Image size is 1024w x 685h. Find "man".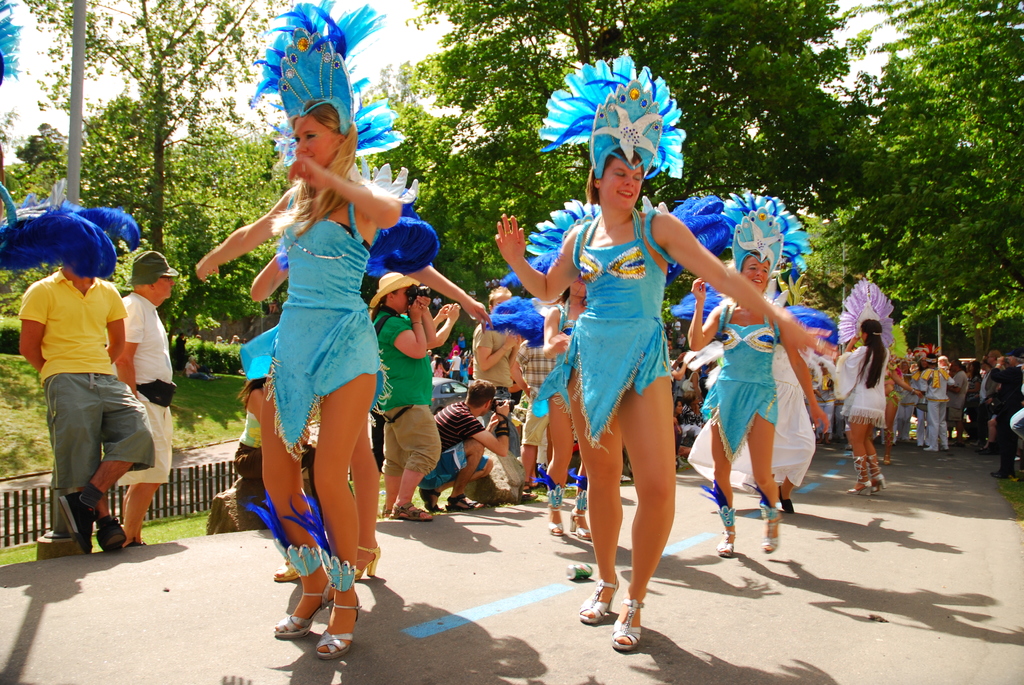
Rect(974, 343, 1009, 439).
